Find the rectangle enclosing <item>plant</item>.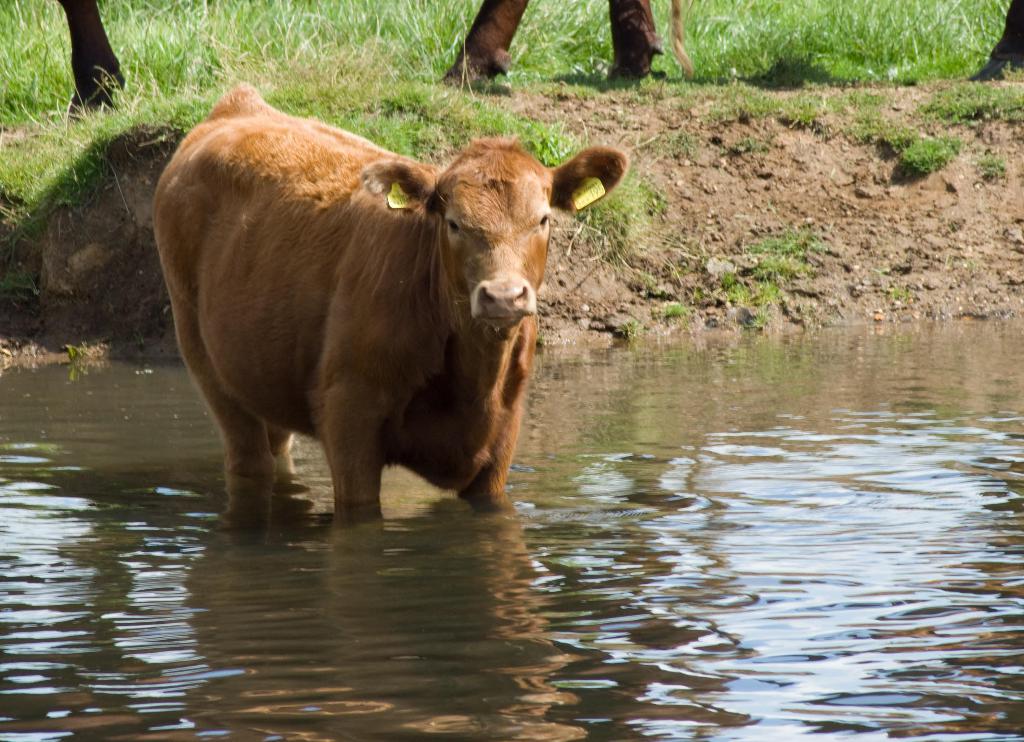
bbox(647, 272, 695, 336).
